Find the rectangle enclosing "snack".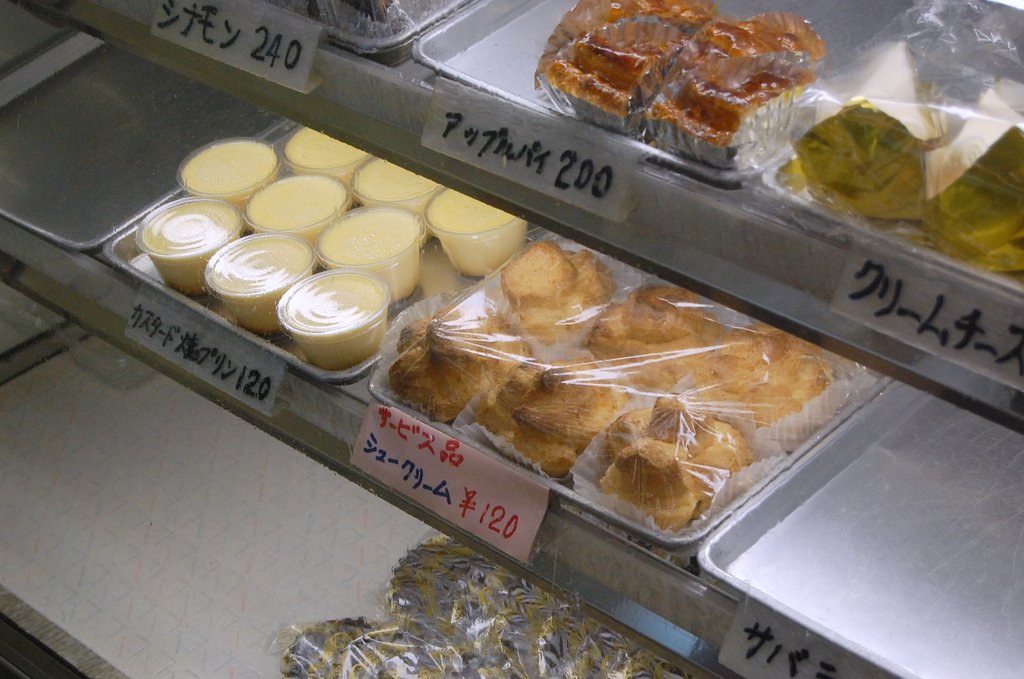
bbox=[424, 248, 838, 536].
